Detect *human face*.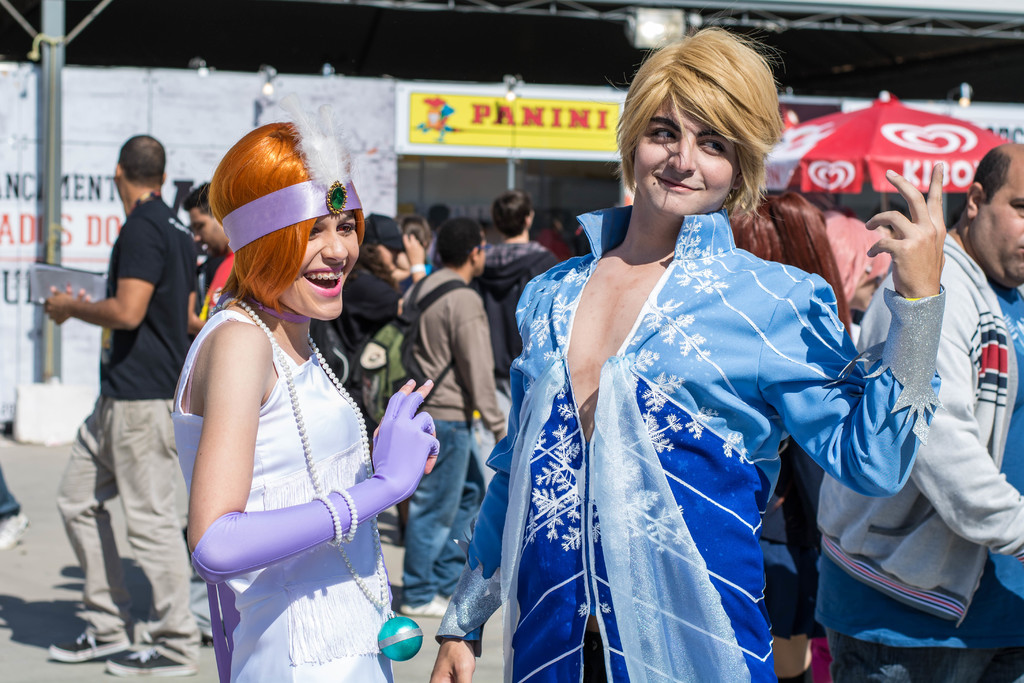
Detected at <box>275,213,362,325</box>.
